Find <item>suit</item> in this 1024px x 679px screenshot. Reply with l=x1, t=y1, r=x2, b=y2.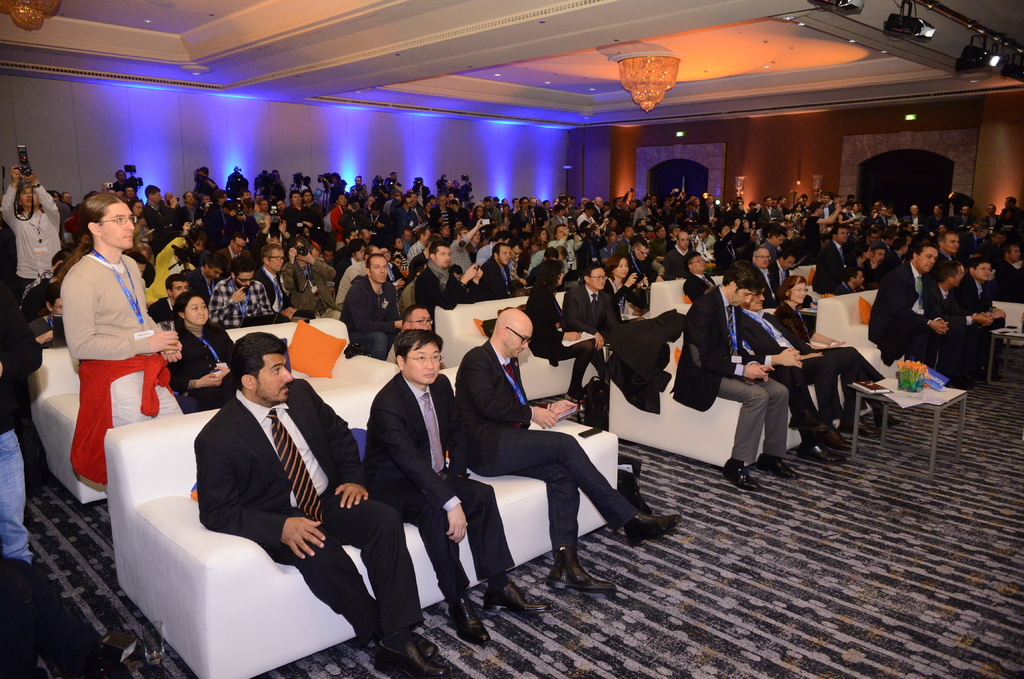
l=947, t=272, r=1002, b=321.
